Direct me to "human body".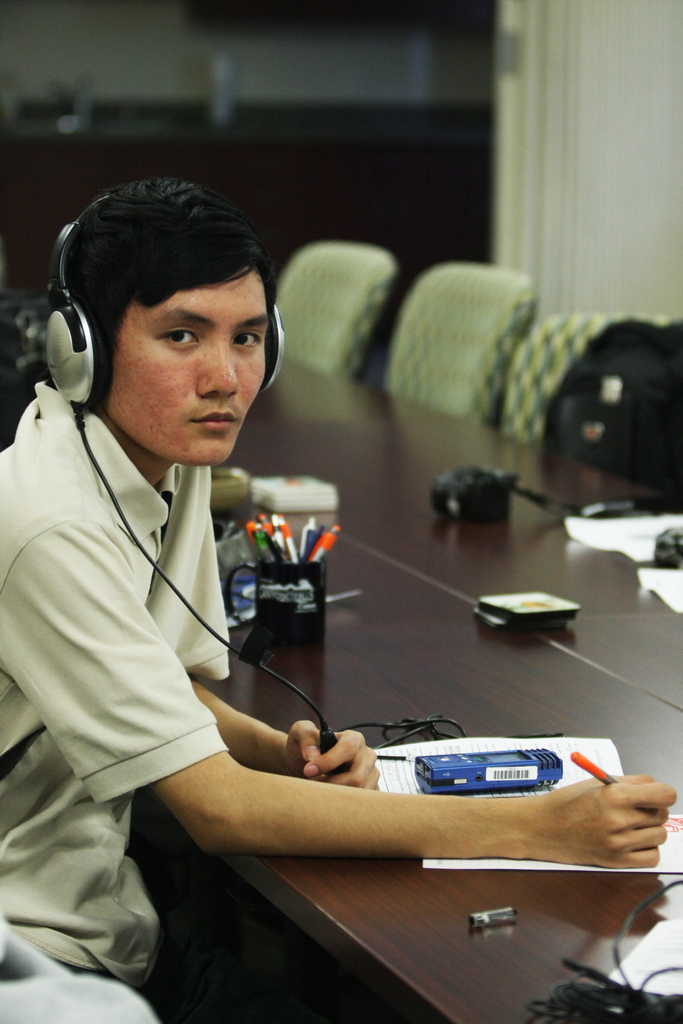
Direction: [0,177,676,1023].
